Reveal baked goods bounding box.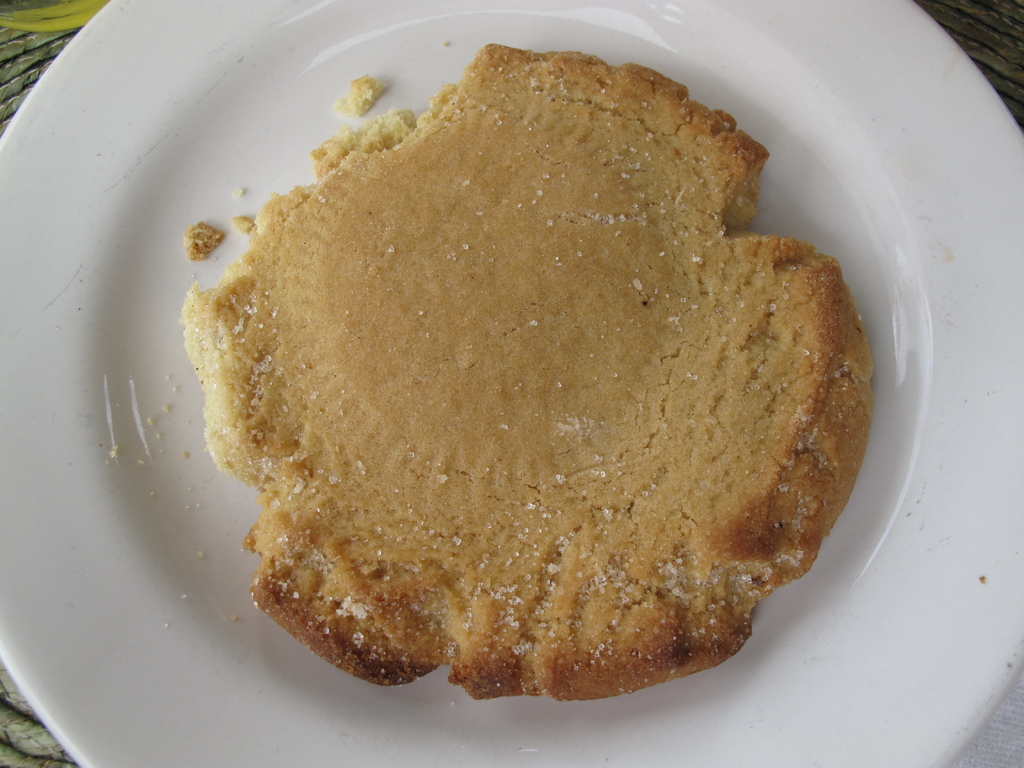
Revealed: x1=184, y1=220, x2=227, y2=264.
